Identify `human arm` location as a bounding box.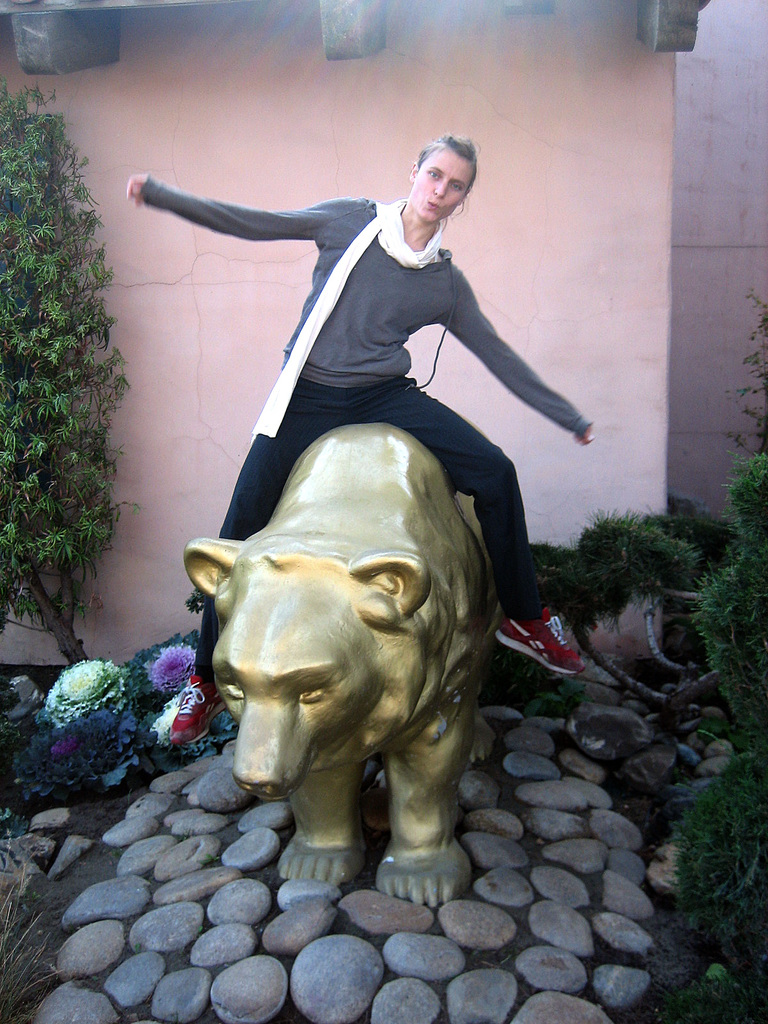
locate(411, 273, 597, 470).
